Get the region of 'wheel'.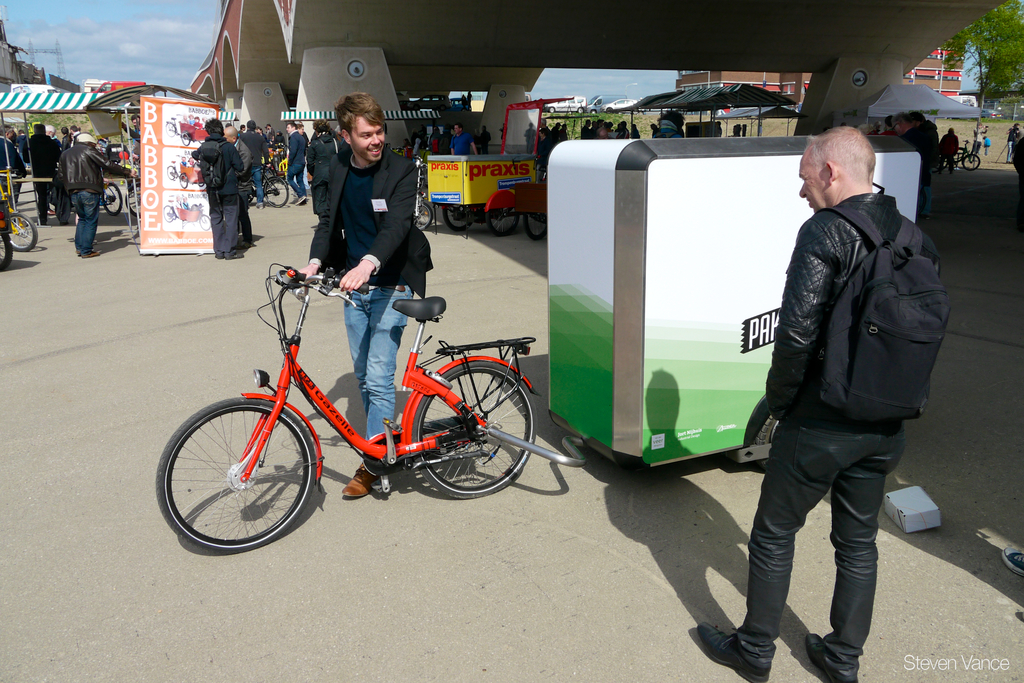
198 183 204 190.
